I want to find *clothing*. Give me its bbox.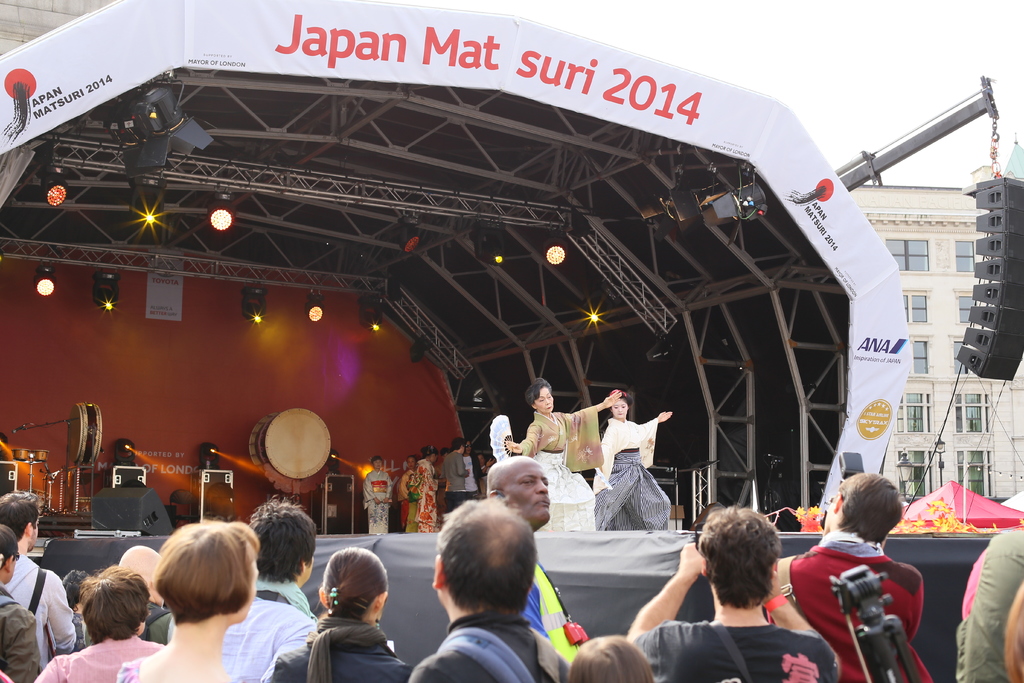
left=521, top=562, right=588, bottom=667.
